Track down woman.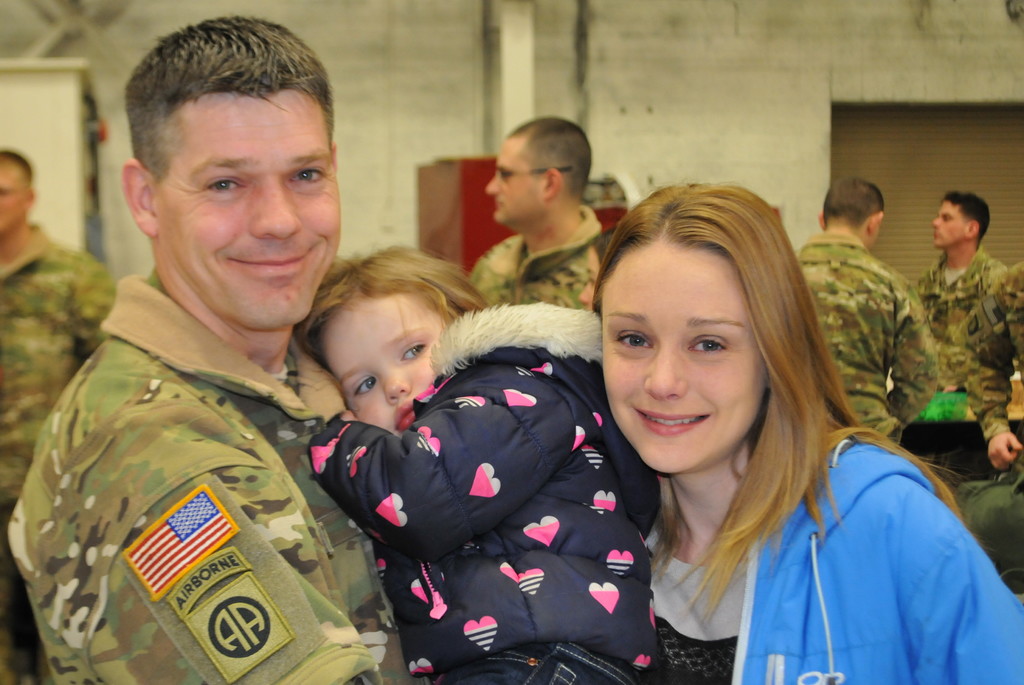
Tracked to left=550, top=197, right=960, bottom=684.
